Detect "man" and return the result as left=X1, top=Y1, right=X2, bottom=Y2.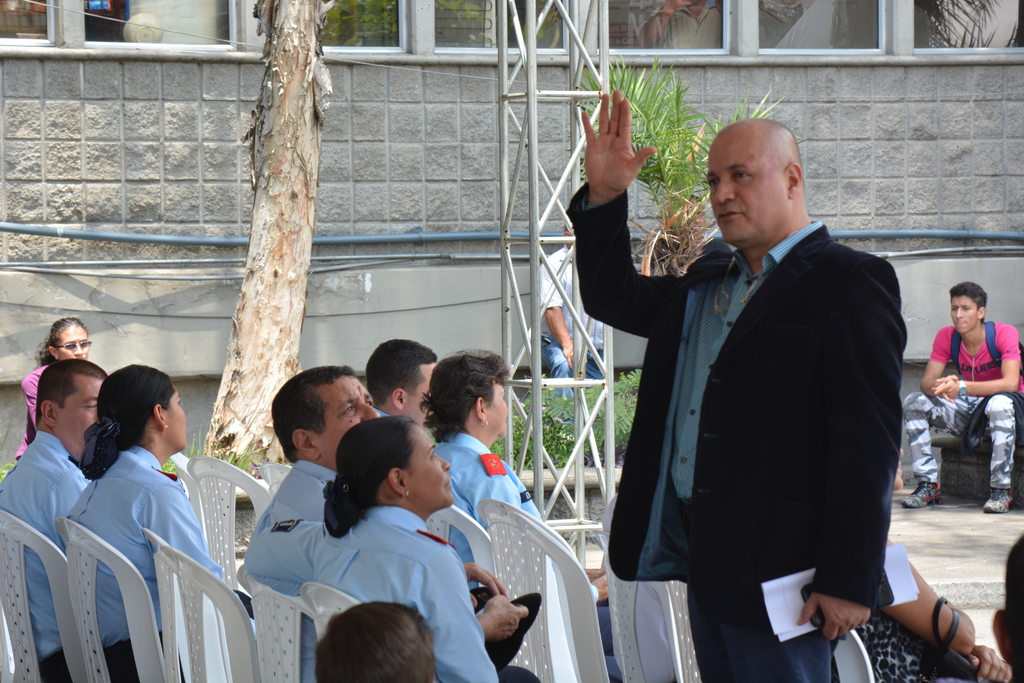
left=563, top=88, right=898, bottom=682.
